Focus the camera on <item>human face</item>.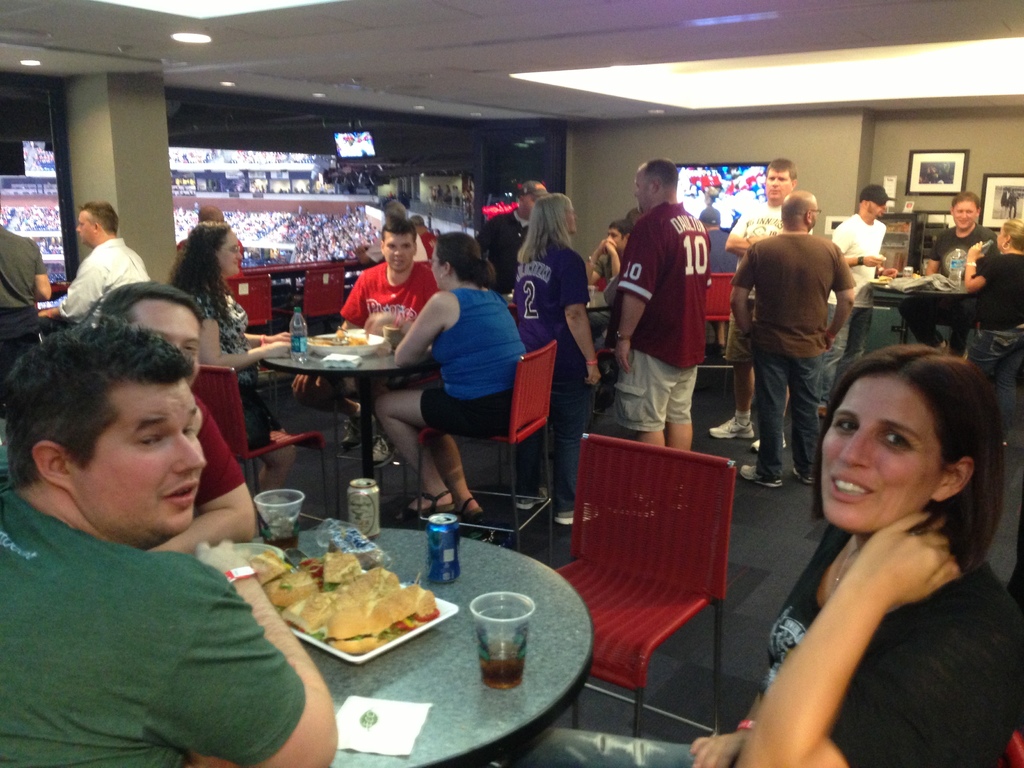
Focus region: (left=817, top=378, right=931, bottom=529).
